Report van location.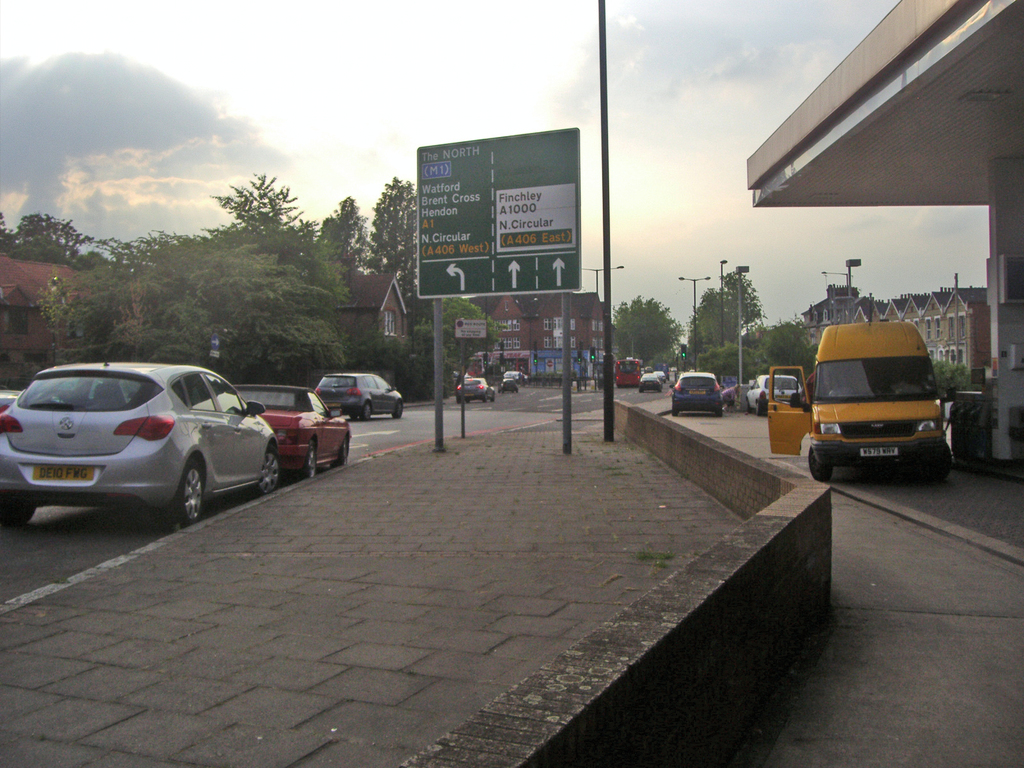
Report: <bbox>767, 318, 959, 481</bbox>.
